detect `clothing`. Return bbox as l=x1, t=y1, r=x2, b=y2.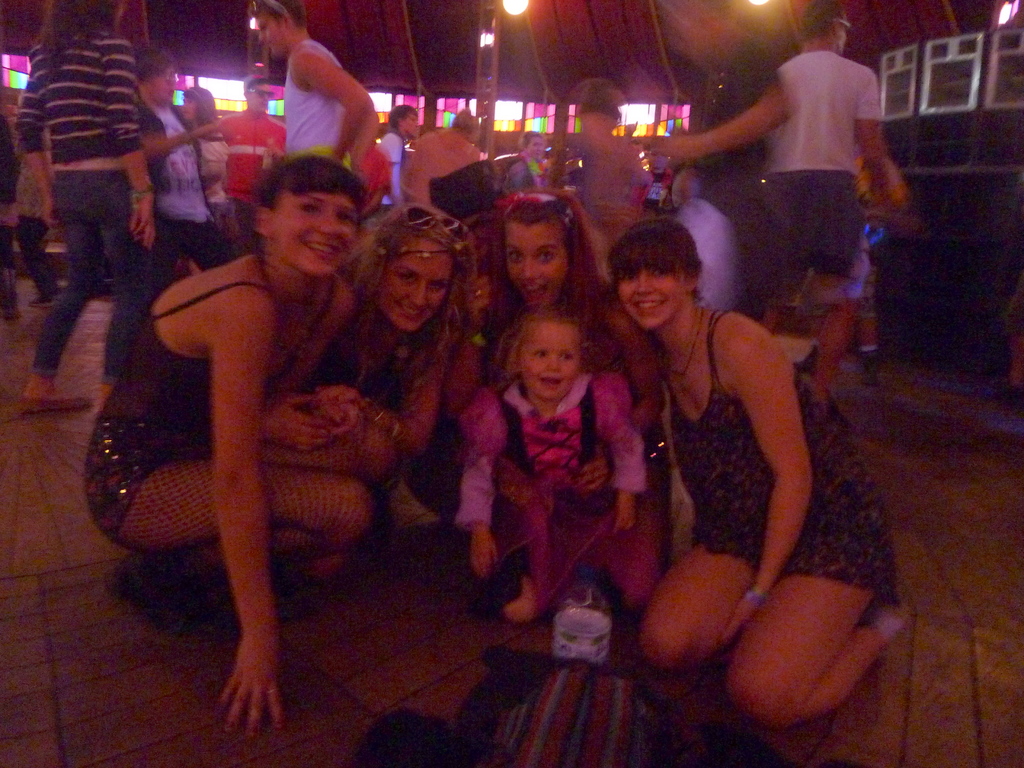
l=279, t=36, r=353, b=159.
